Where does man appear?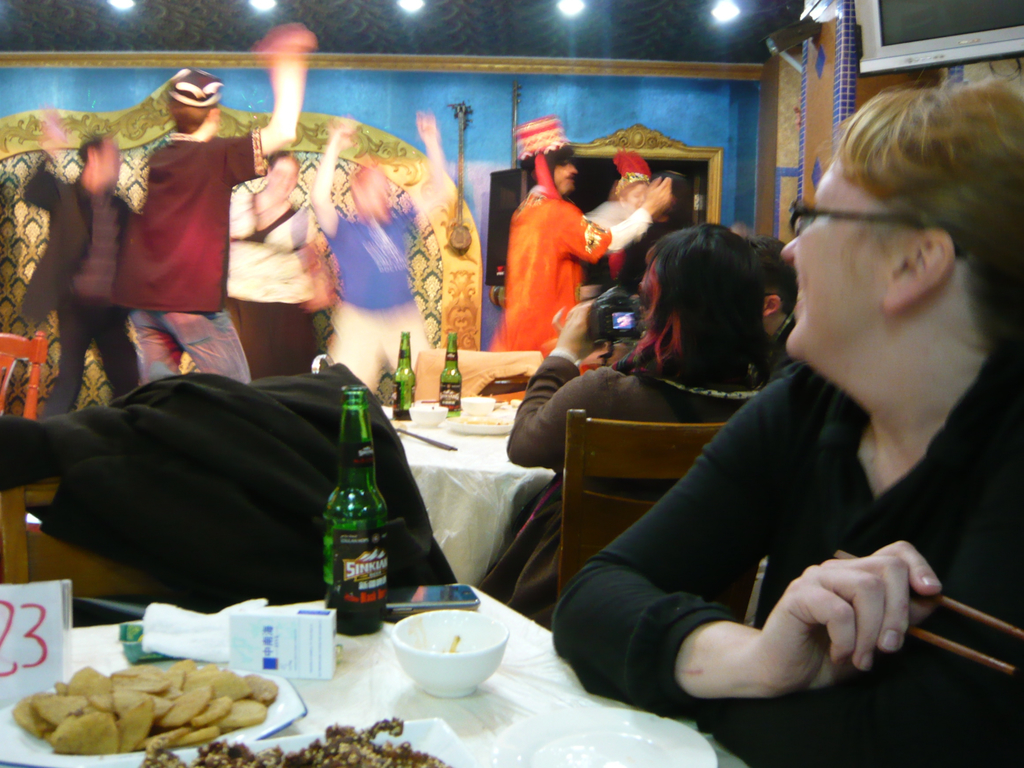
Appears at [x1=206, y1=135, x2=314, y2=372].
